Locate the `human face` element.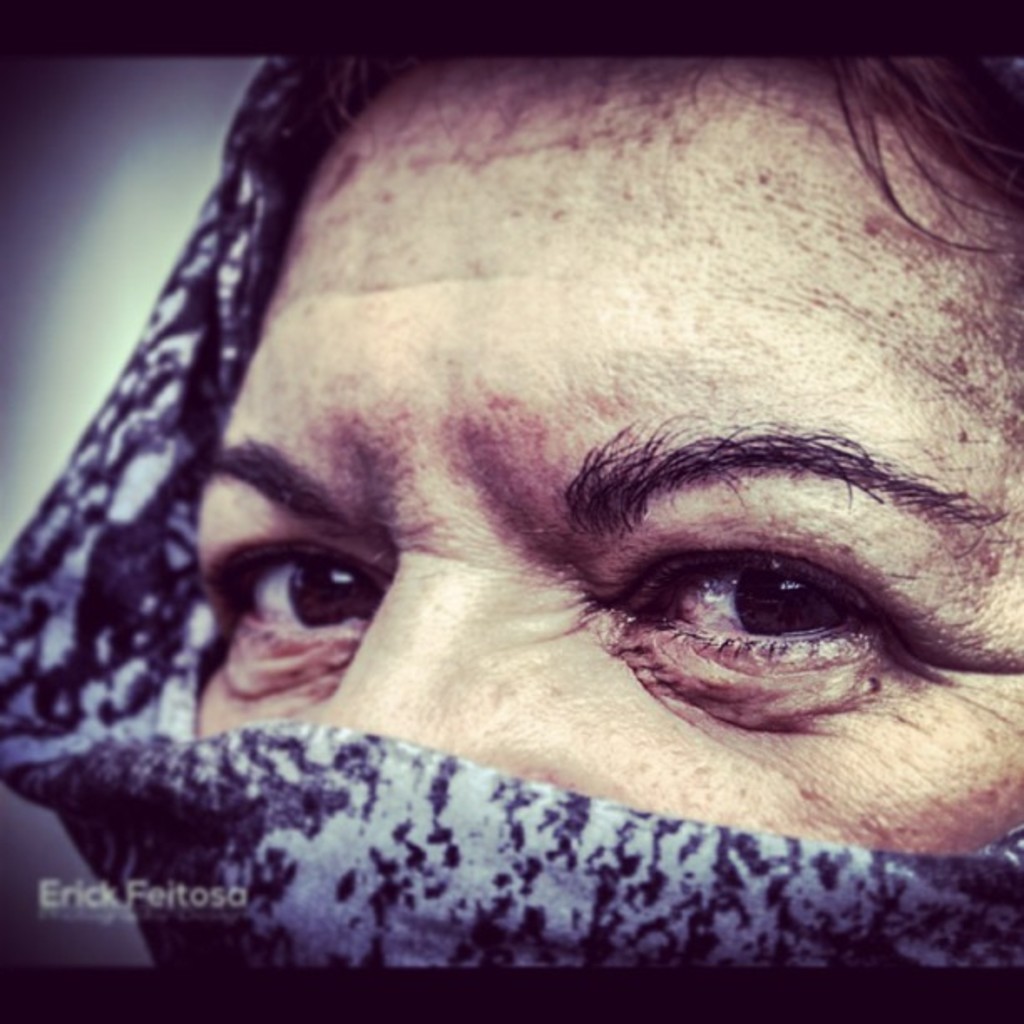
Element bbox: x1=181 y1=44 x2=1022 y2=853.
